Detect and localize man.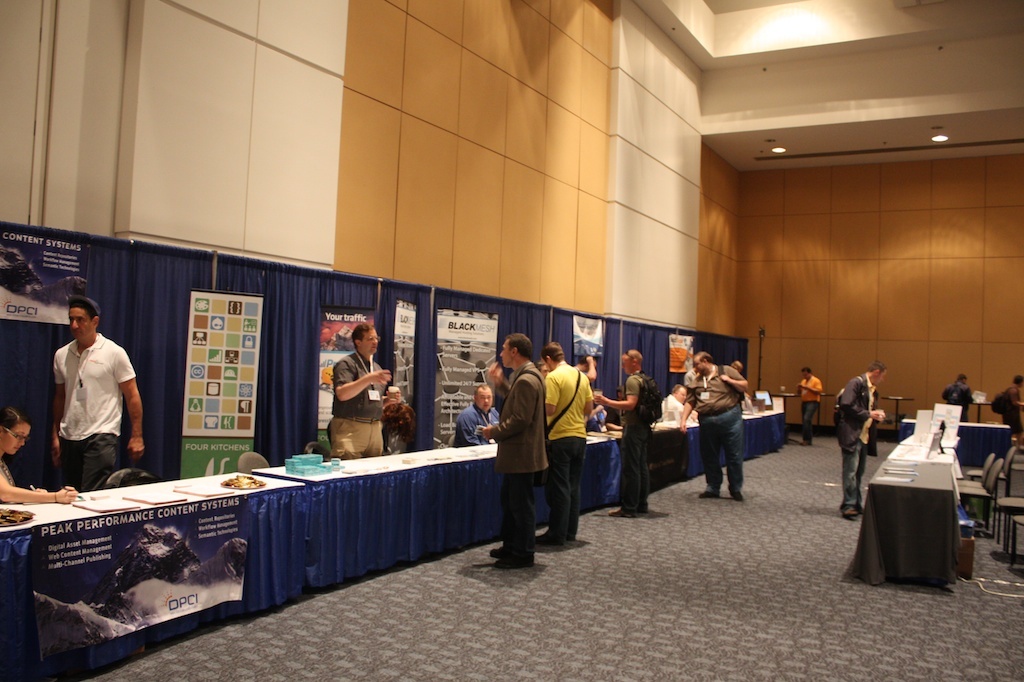
Localized at (679,350,747,501).
